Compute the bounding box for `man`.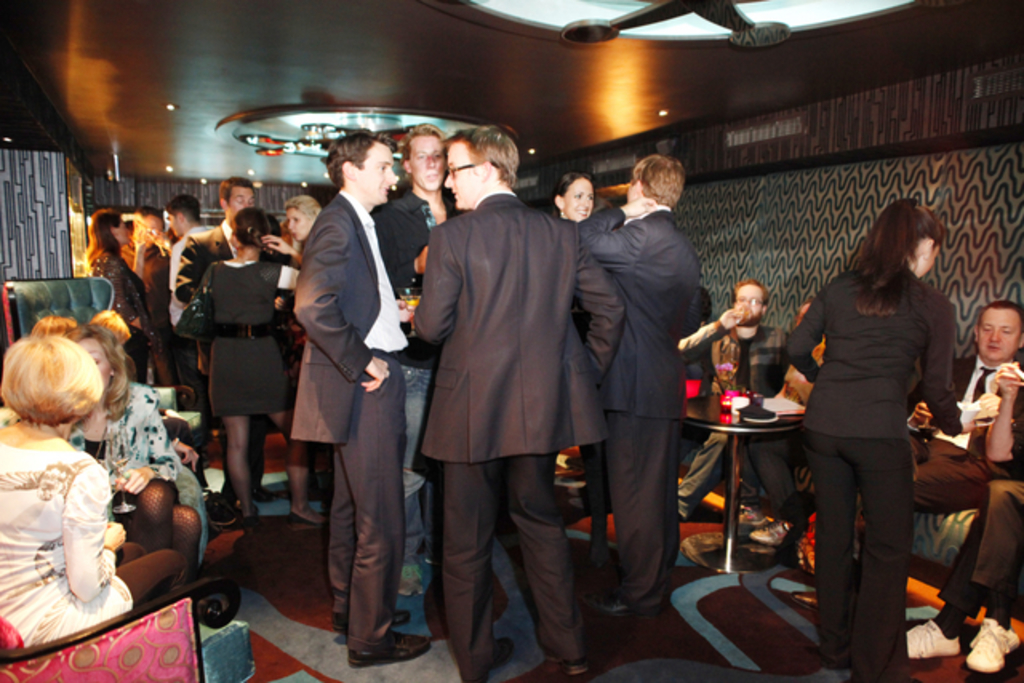
154, 192, 227, 446.
